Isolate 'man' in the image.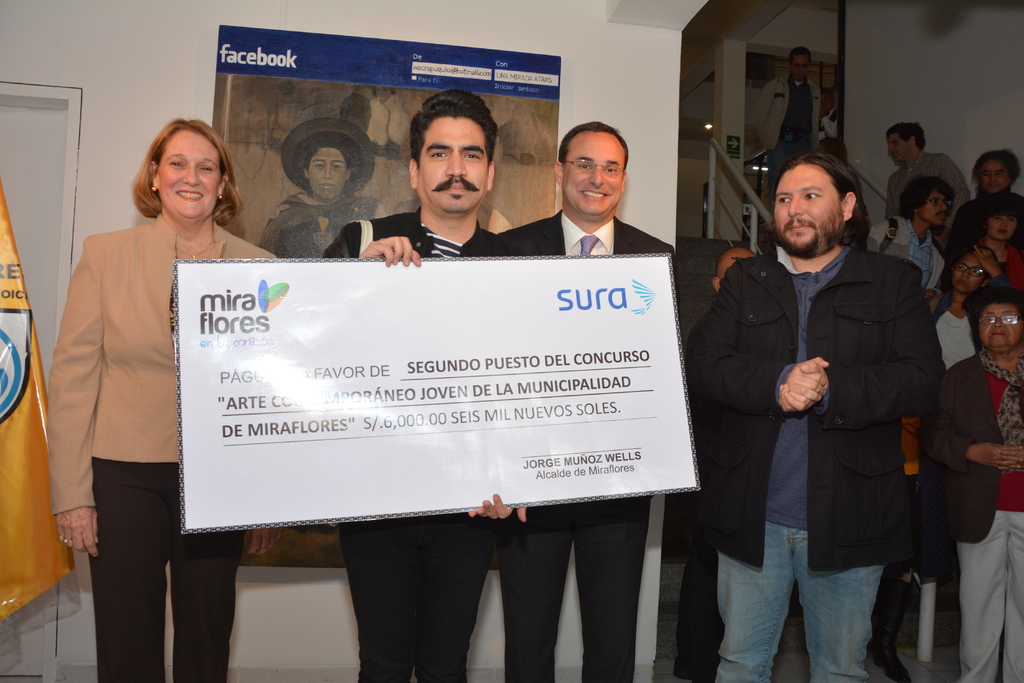
Isolated region: bbox=(314, 92, 531, 682).
